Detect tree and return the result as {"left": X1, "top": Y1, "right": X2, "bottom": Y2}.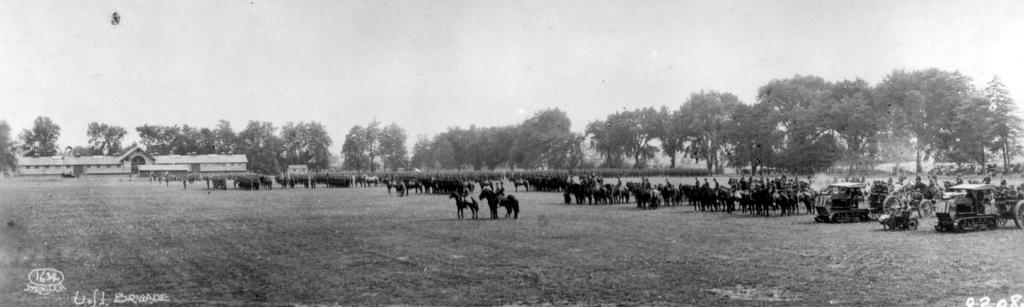
{"left": 86, "top": 122, "right": 127, "bottom": 158}.
